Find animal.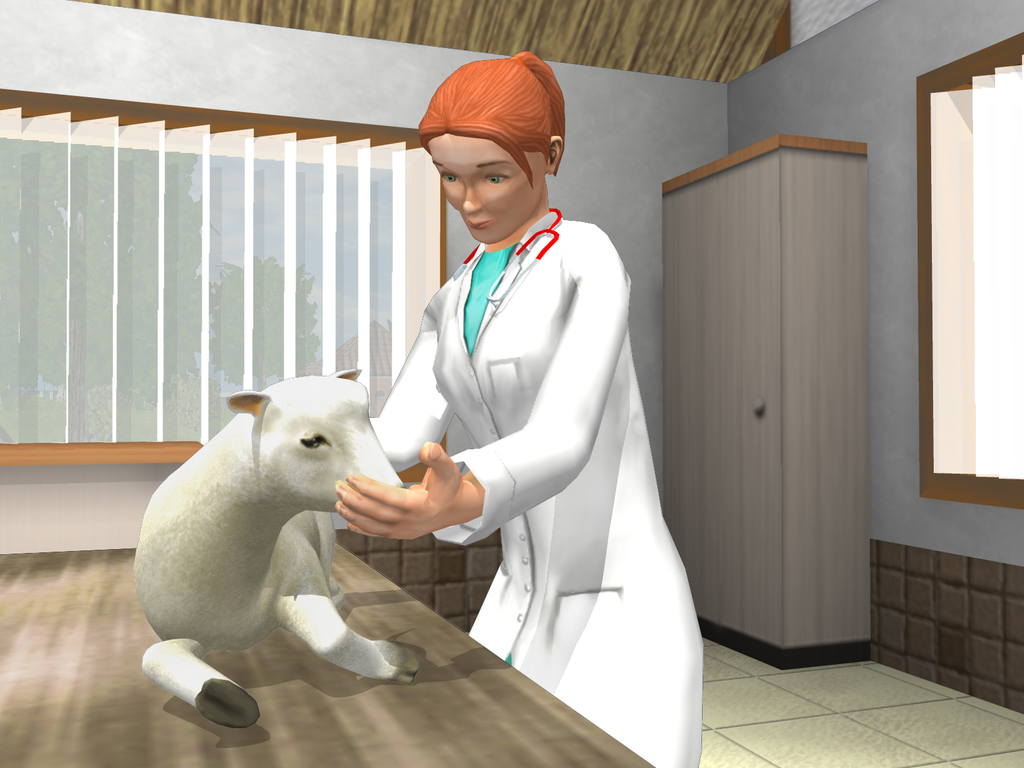
{"left": 134, "top": 365, "right": 429, "bottom": 728}.
